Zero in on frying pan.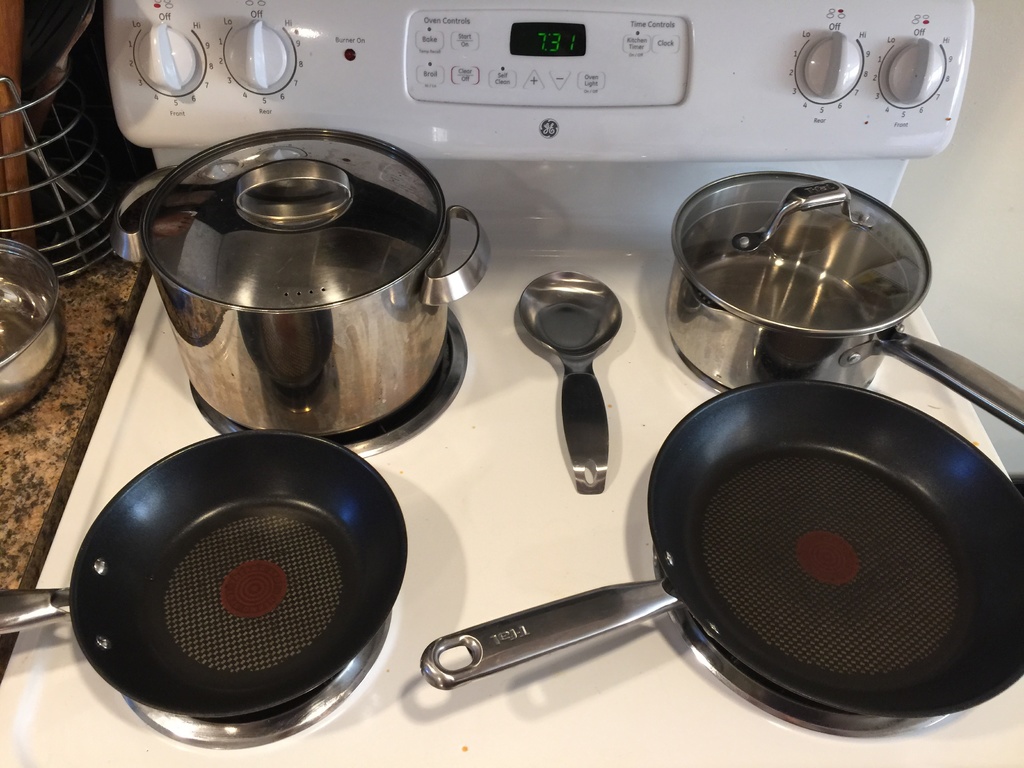
Zeroed in: left=420, top=300, right=1023, bottom=714.
